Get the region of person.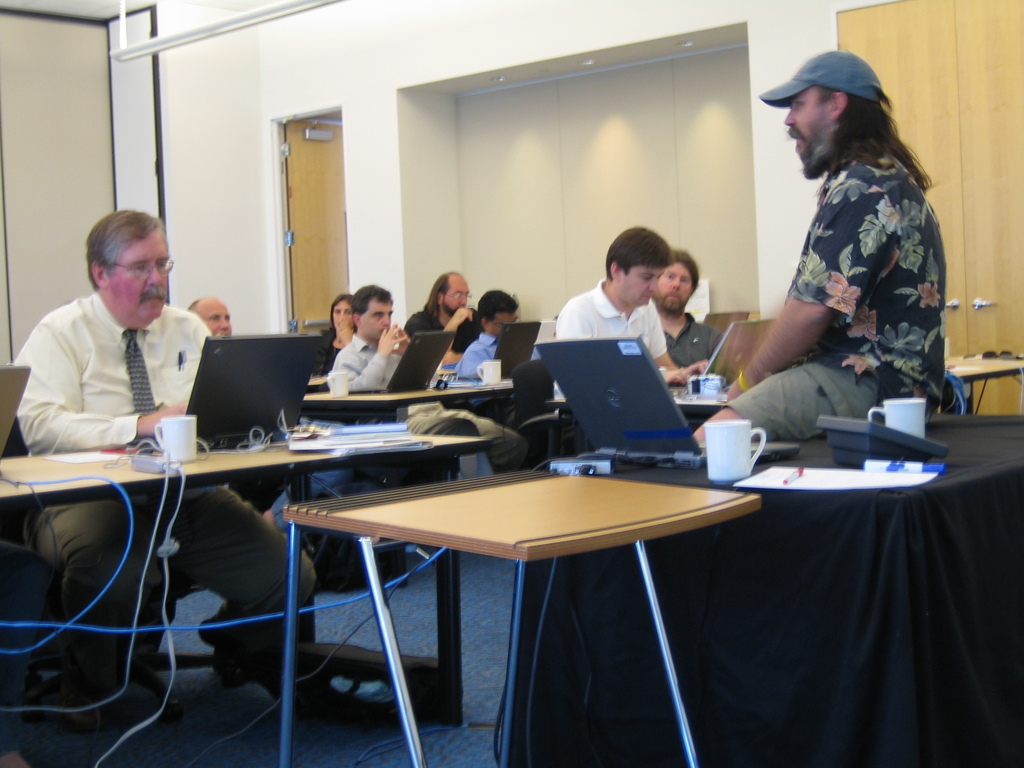
BBox(406, 273, 478, 346).
